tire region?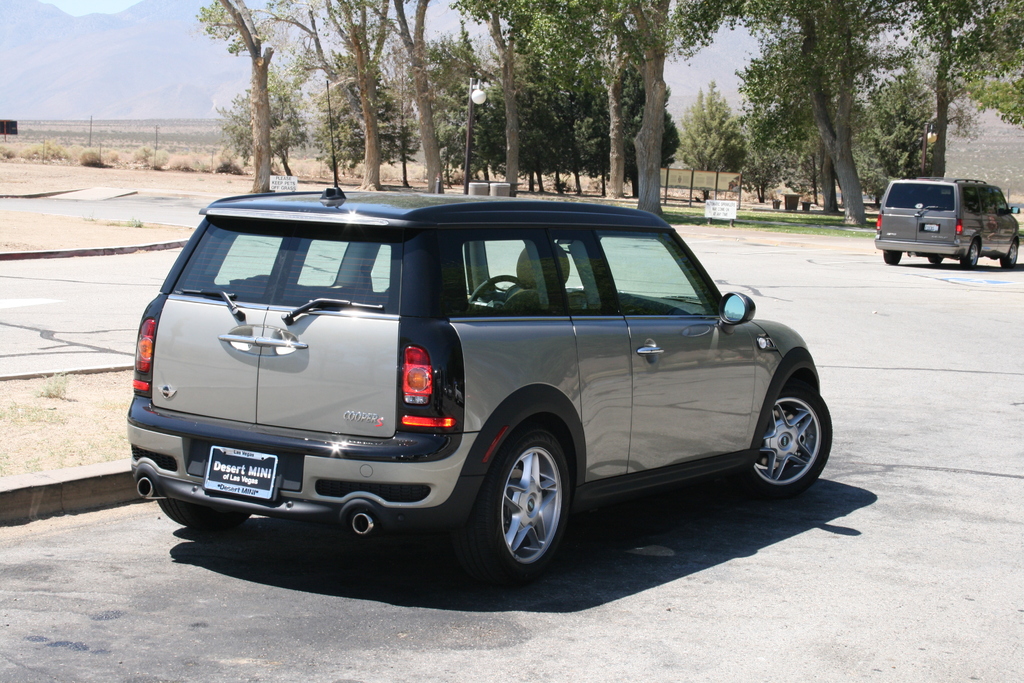
locate(468, 424, 582, 588)
